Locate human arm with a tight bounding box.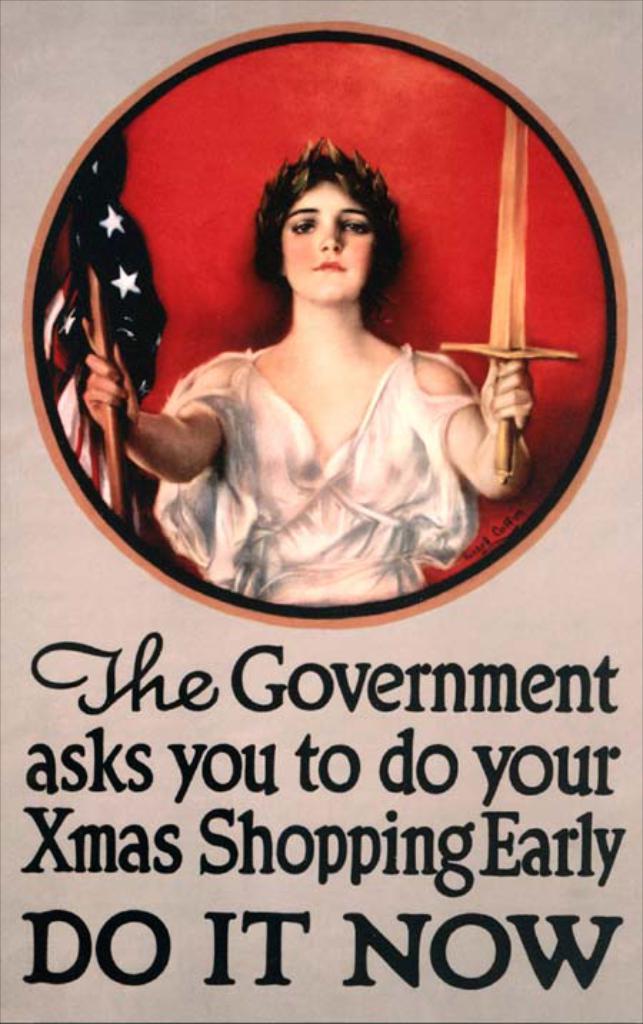
l=437, t=346, r=523, b=501.
